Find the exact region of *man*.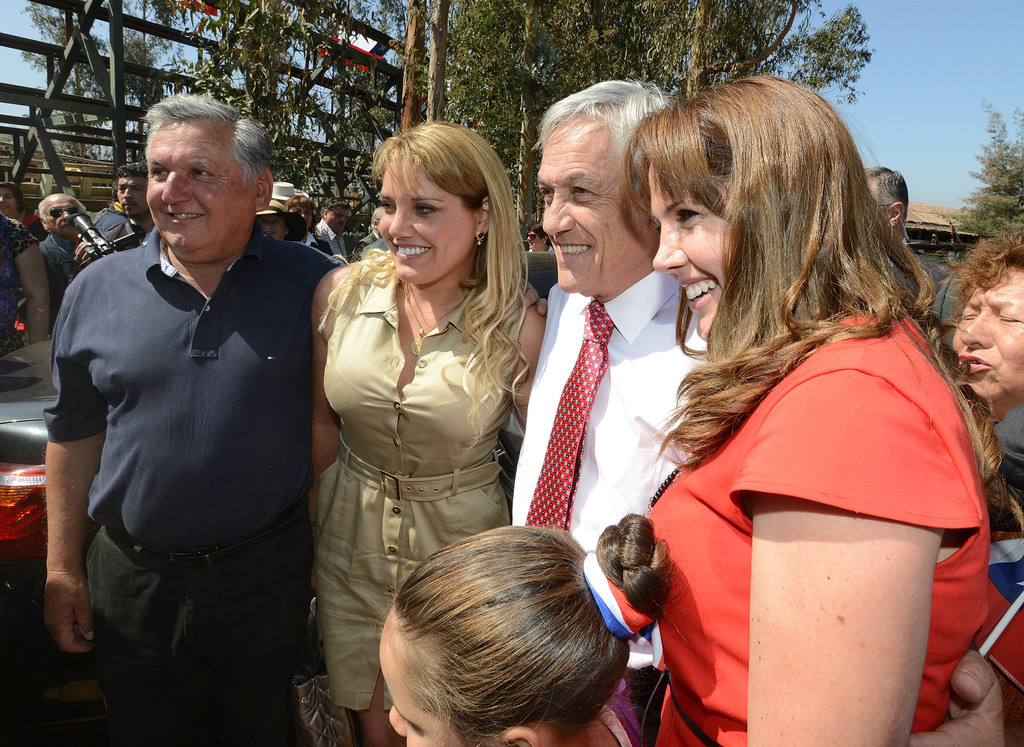
Exact region: region(271, 180, 308, 206).
